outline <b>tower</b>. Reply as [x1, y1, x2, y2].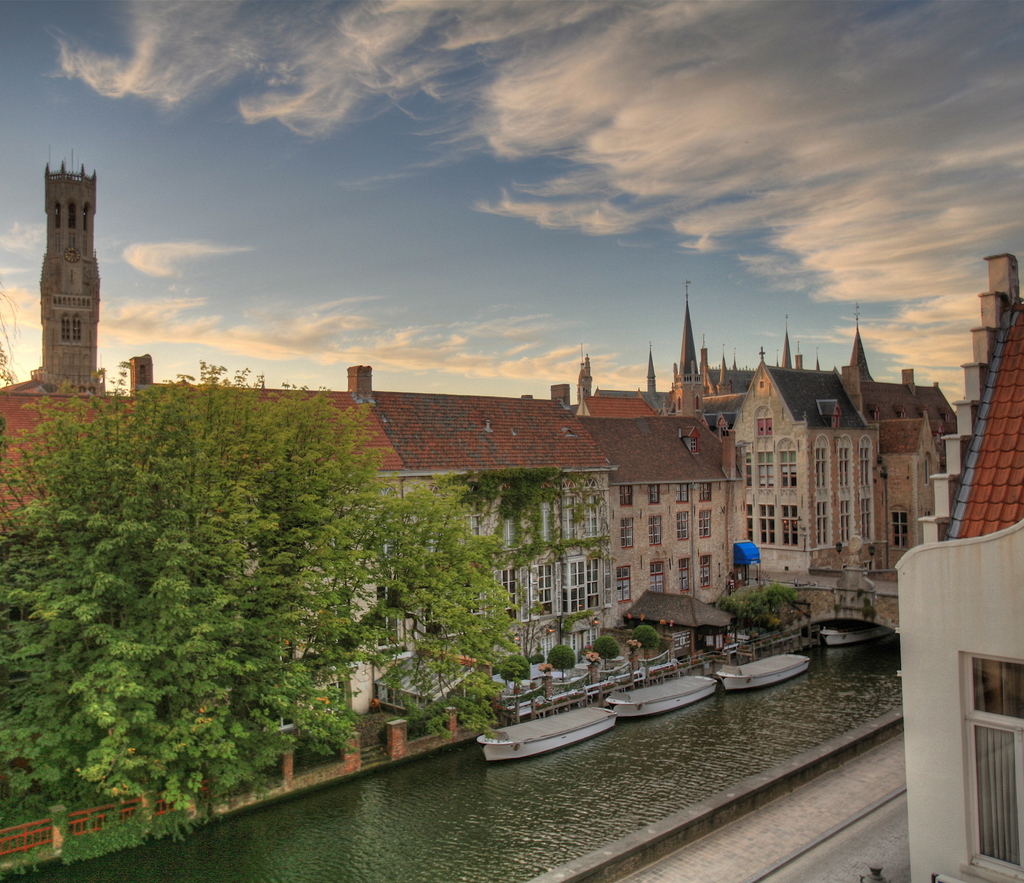
[640, 348, 679, 394].
